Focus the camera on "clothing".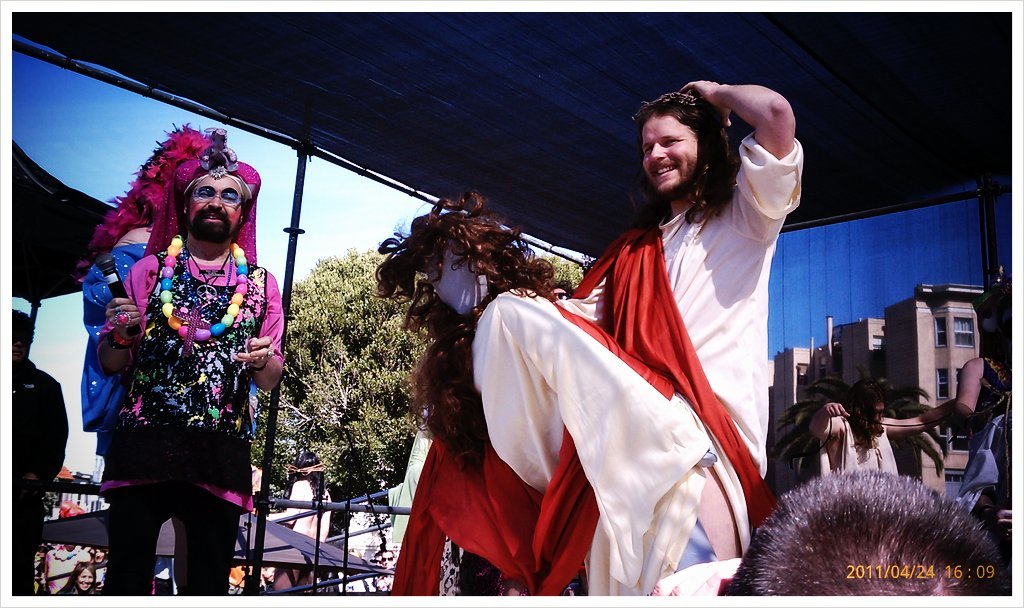
Focus region: [518, 150, 797, 575].
